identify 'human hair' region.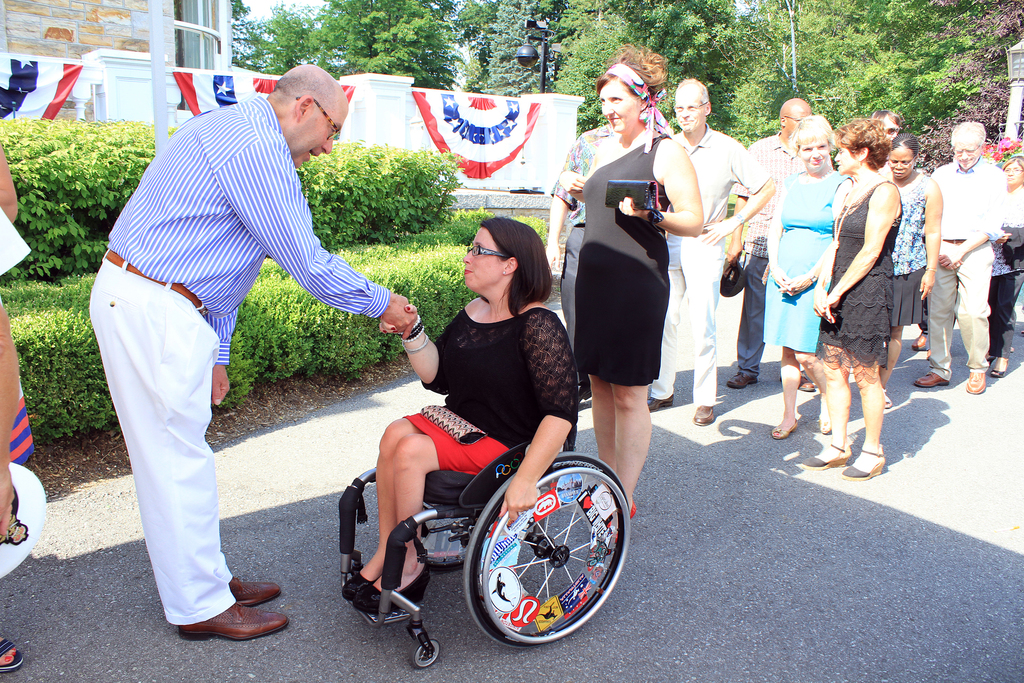
Region: bbox=(675, 78, 709, 108).
